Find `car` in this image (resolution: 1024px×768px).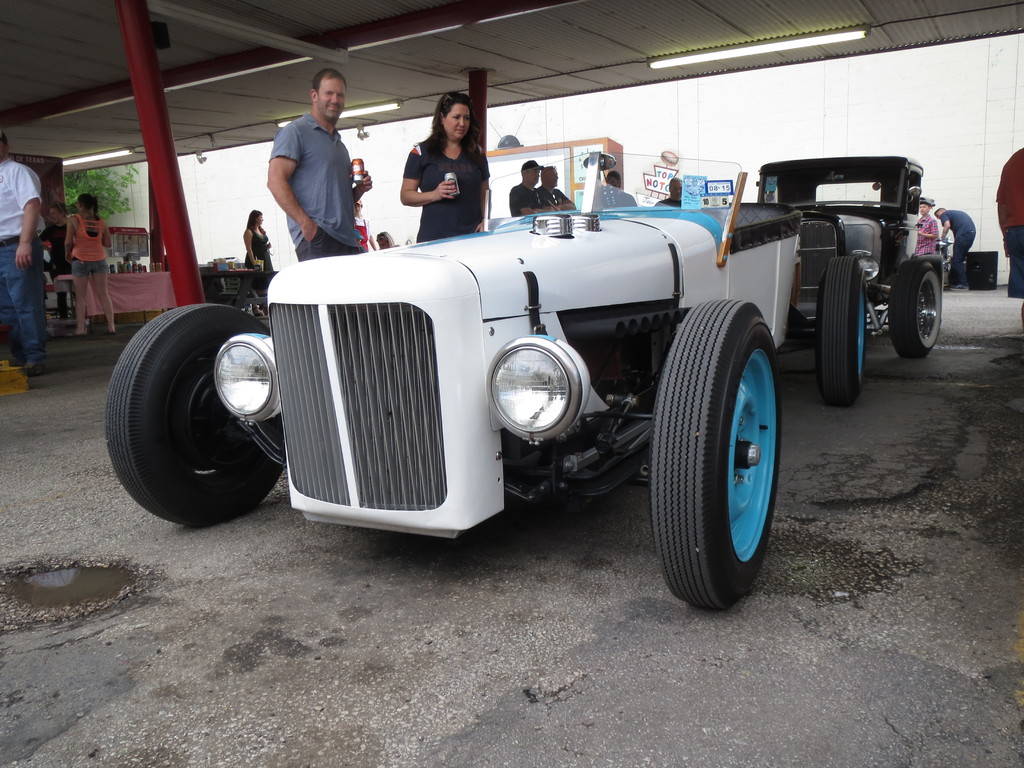
[x1=102, y1=145, x2=865, y2=614].
